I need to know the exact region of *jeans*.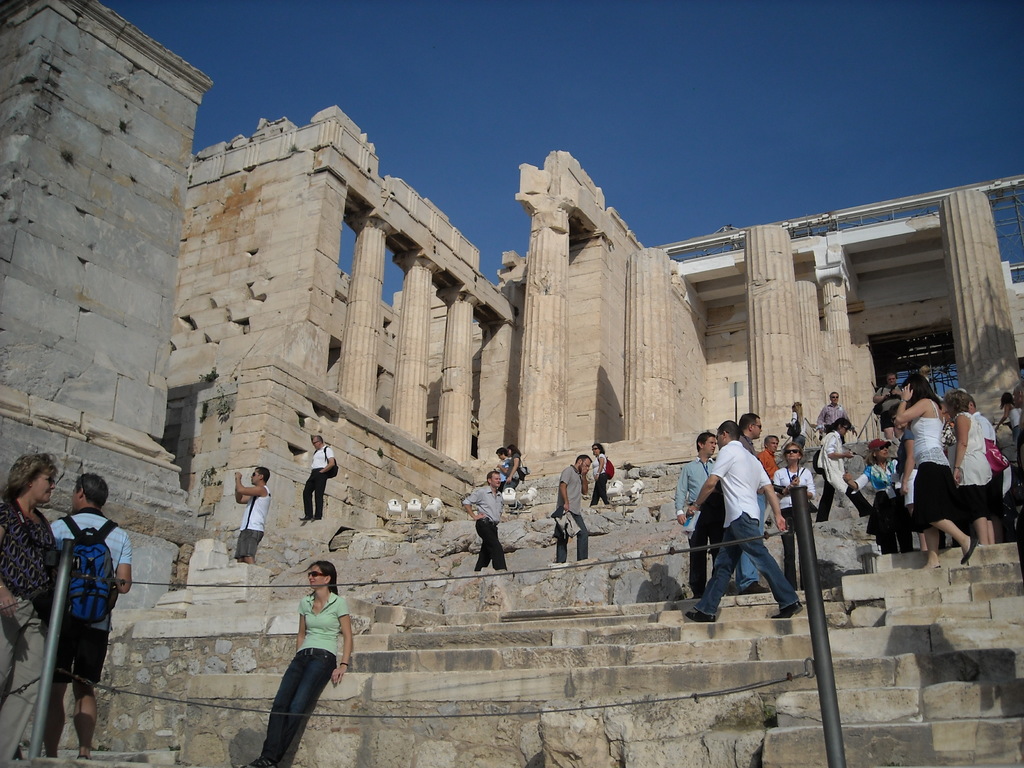
Region: {"left": 49, "top": 620, "right": 108, "bottom": 694}.
